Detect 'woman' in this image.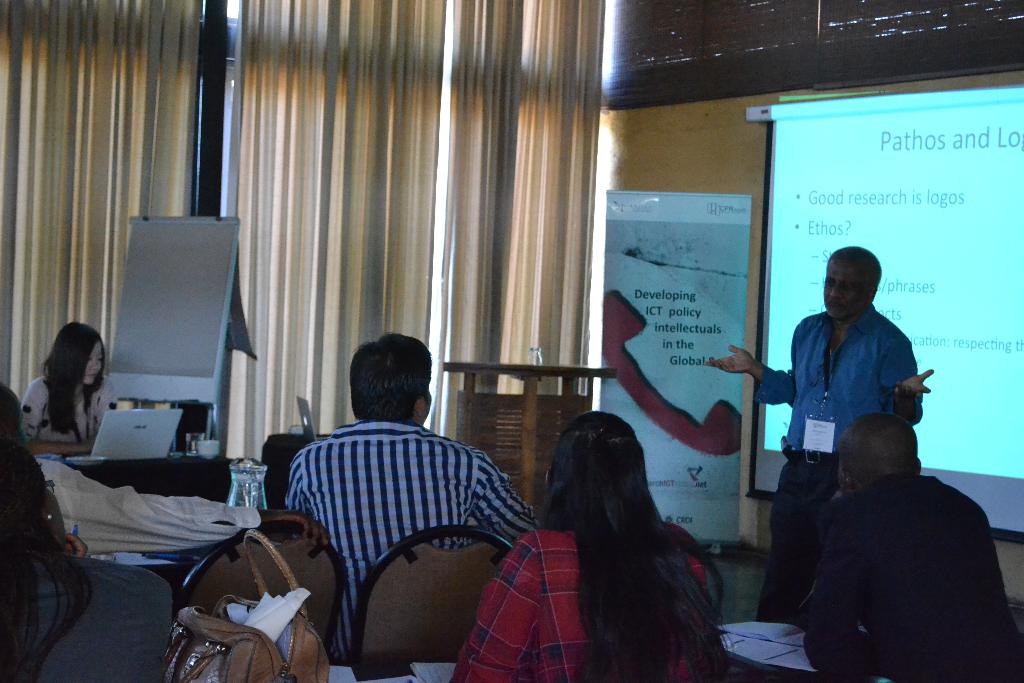
Detection: bbox=[17, 318, 119, 450].
